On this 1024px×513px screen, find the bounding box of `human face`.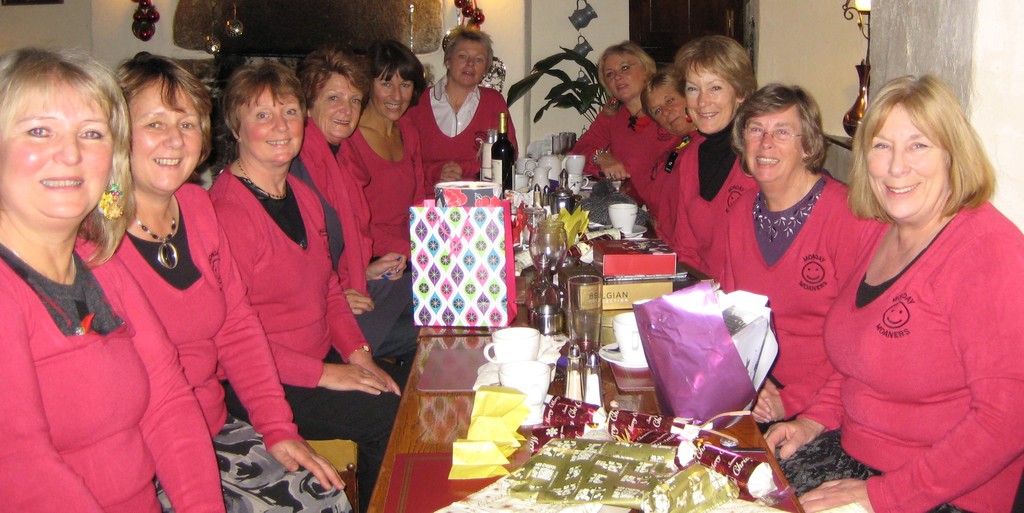
Bounding box: (x1=645, y1=85, x2=685, y2=134).
